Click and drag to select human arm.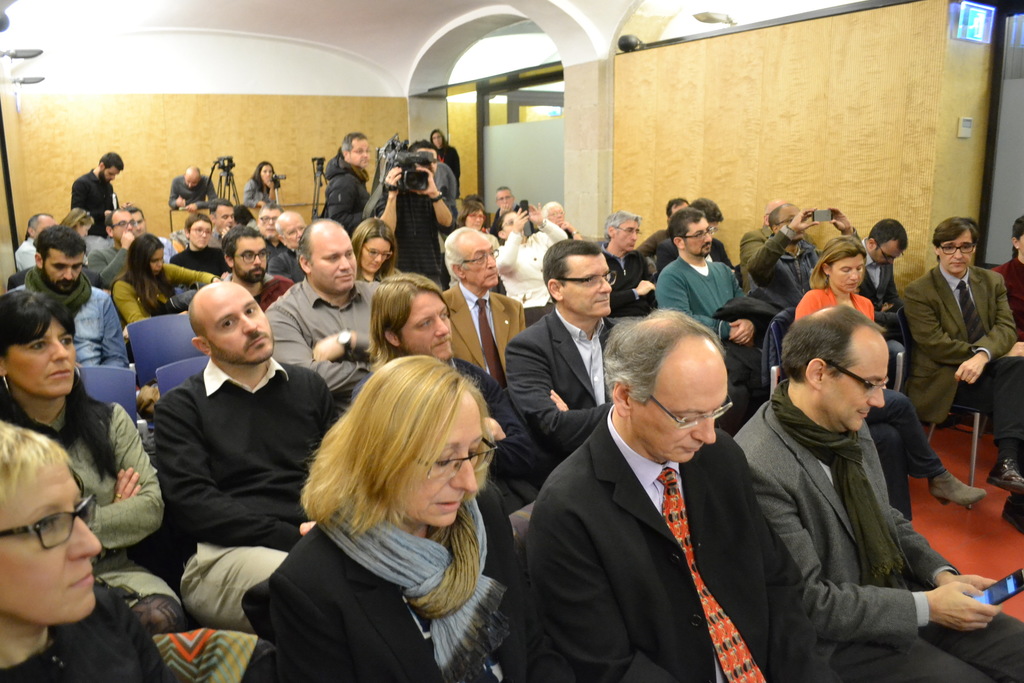
Selection: (x1=95, y1=232, x2=129, y2=277).
